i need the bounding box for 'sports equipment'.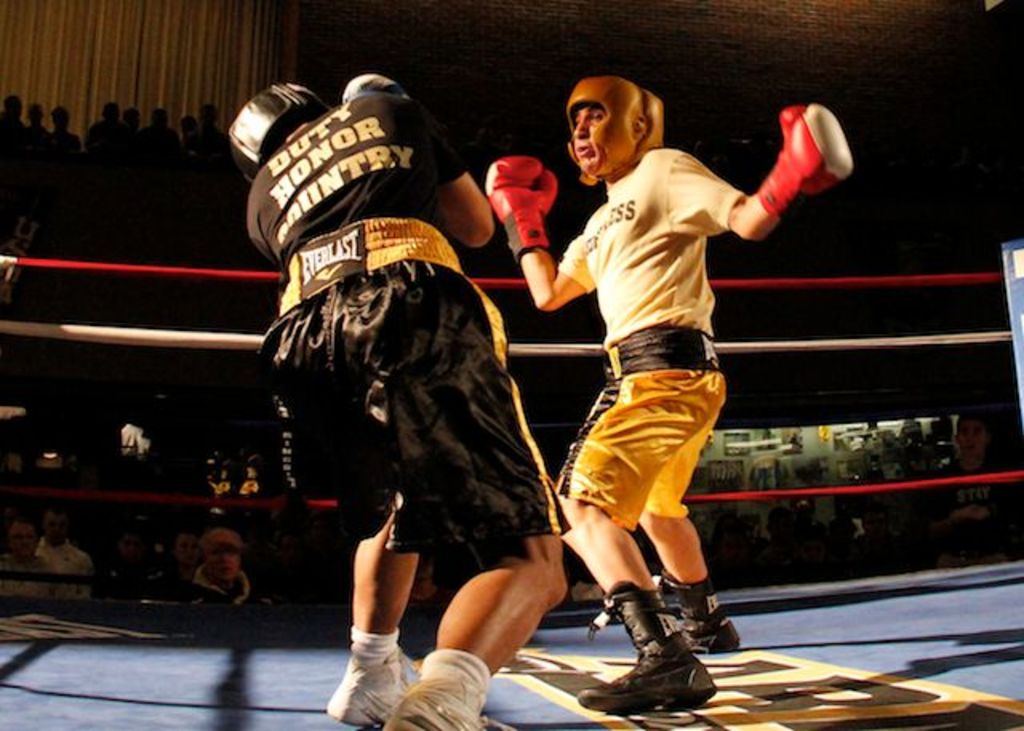
Here it is: box=[563, 72, 662, 186].
